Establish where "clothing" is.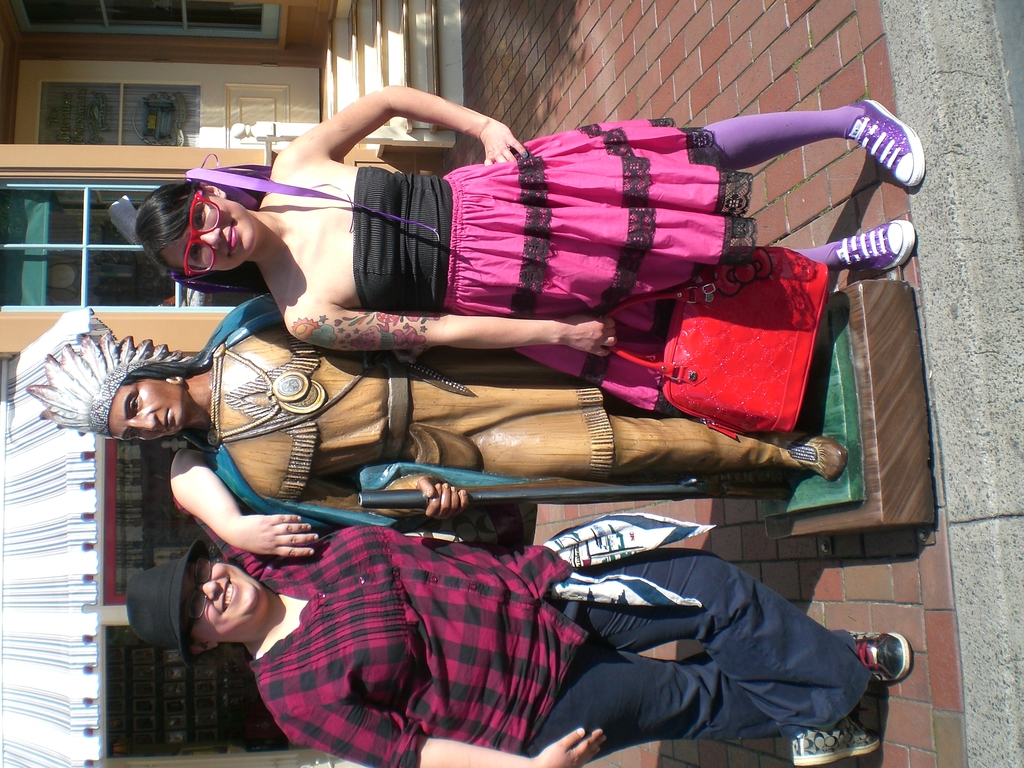
Established at 356:83:828:362.
